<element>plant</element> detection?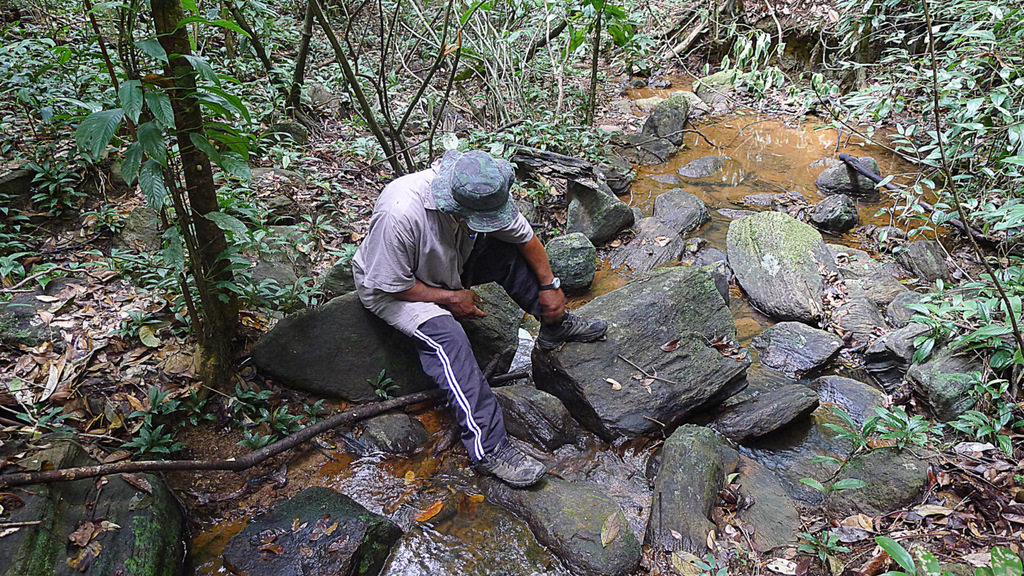
(129, 386, 180, 426)
